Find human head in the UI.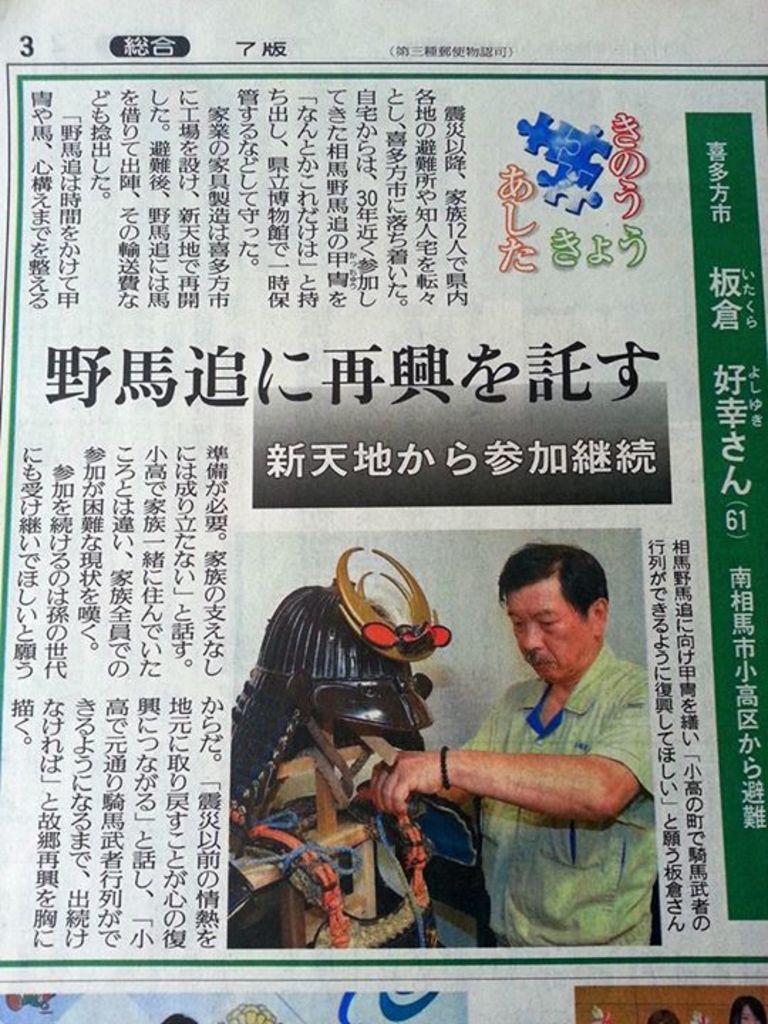
UI element at x1=492 y1=545 x2=622 y2=686.
